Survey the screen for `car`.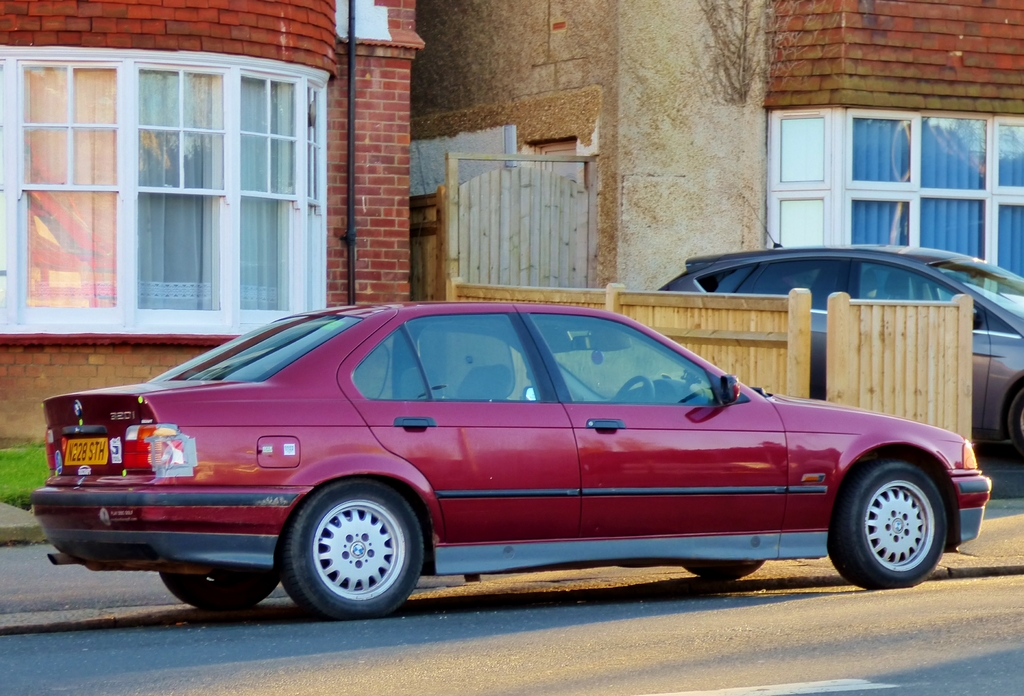
Survey found: BBox(664, 240, 1023, 464).
